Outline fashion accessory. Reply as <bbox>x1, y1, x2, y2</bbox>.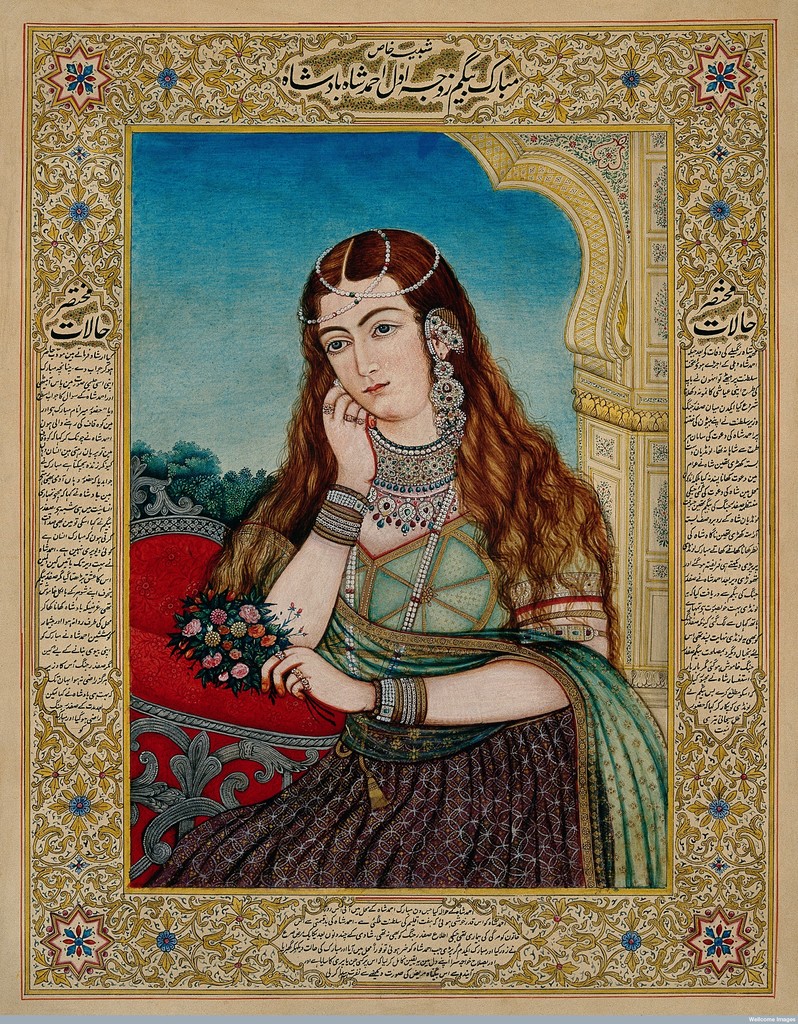
<bbox>321, 406, 335, 417</bbox>.
